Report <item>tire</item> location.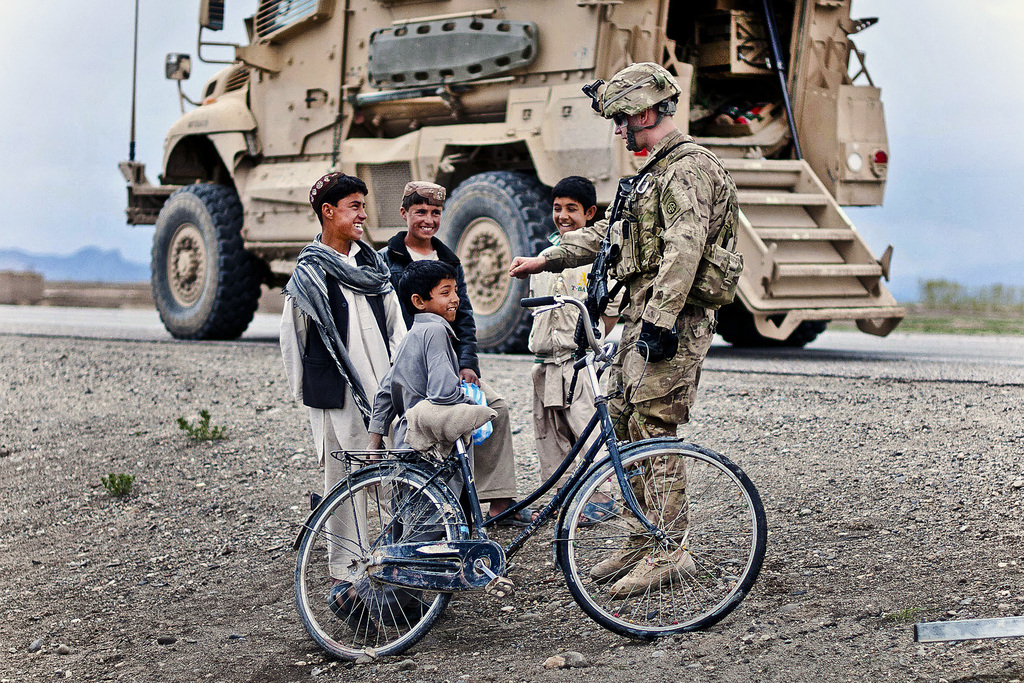
Report: (433,170,558,356).
